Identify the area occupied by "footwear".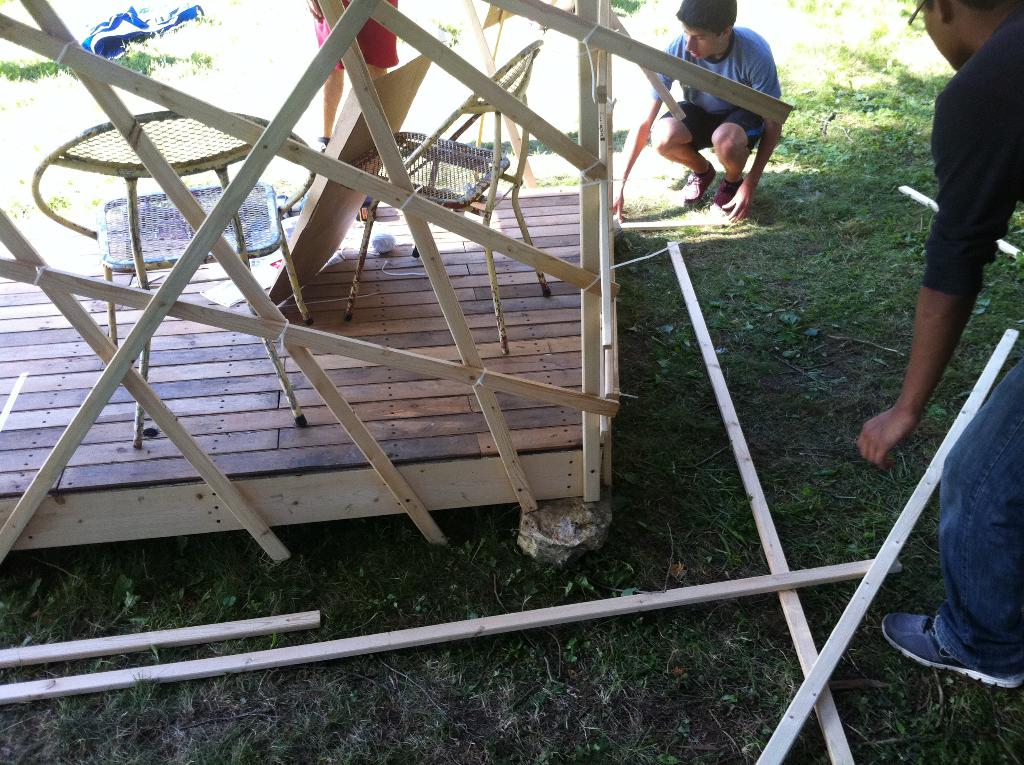
Area: pyautogui.locateOnScreen(716, 178, 746, 211).
